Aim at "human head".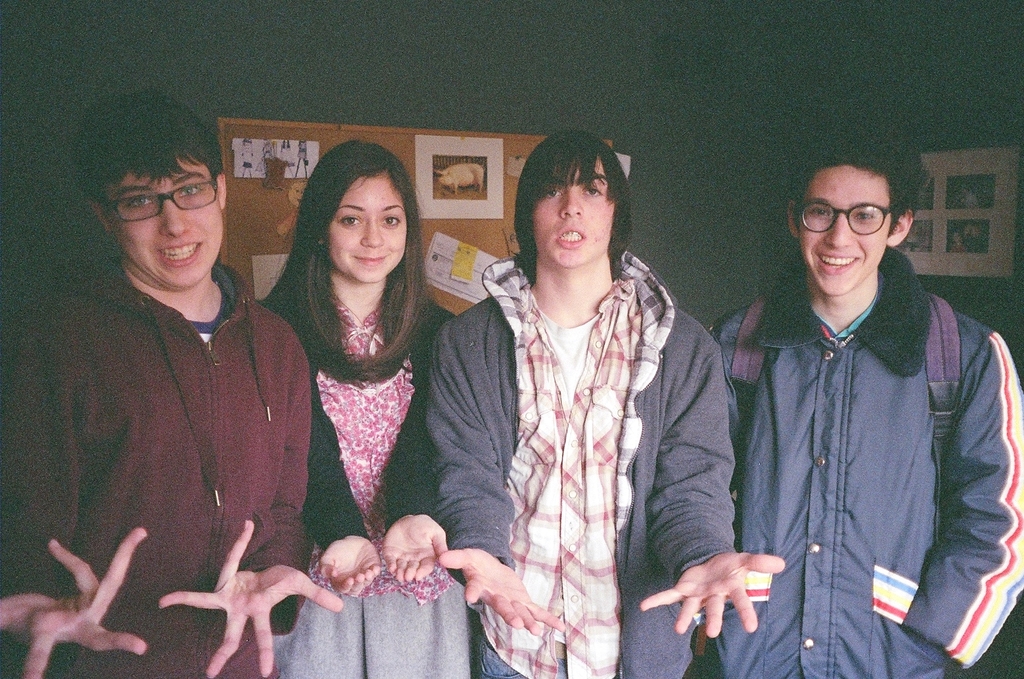
Aimed at [x1=951, y1=231, x2=962, y2=243].
